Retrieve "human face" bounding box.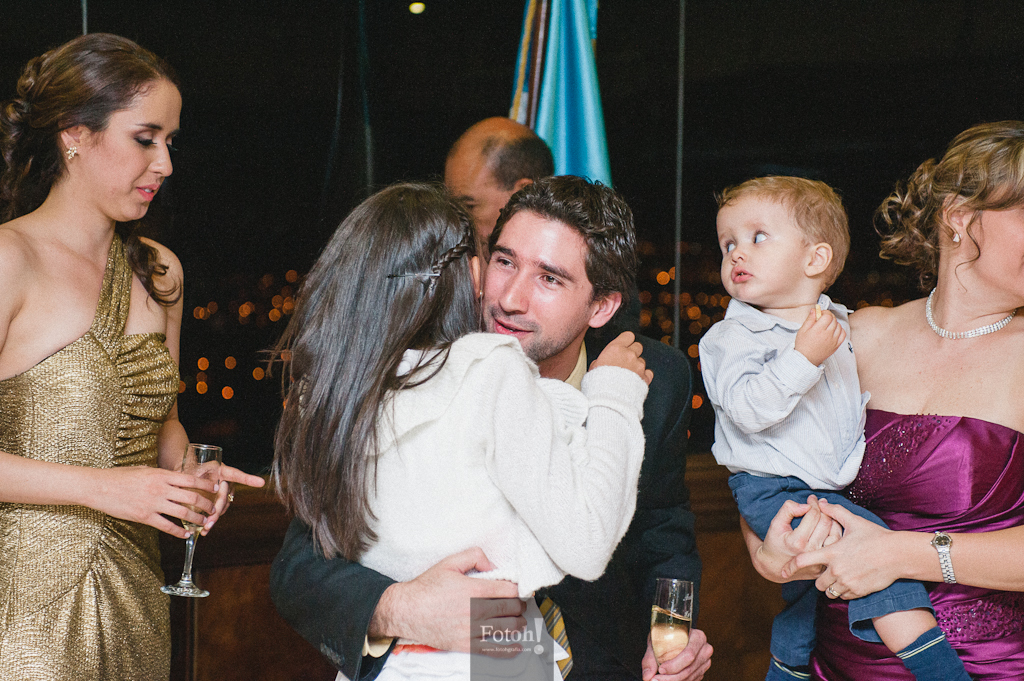
Bounding box: region(961, 183, 1023, 299).
